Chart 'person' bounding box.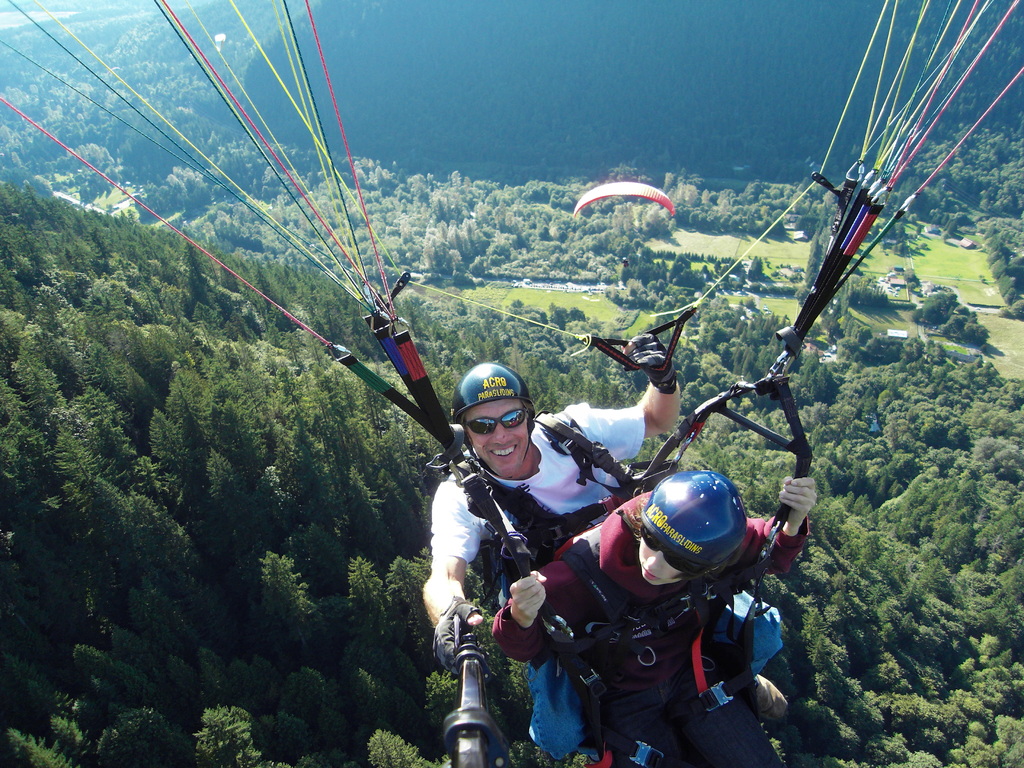
Charted: BBox(492, 467, 819, 767).
